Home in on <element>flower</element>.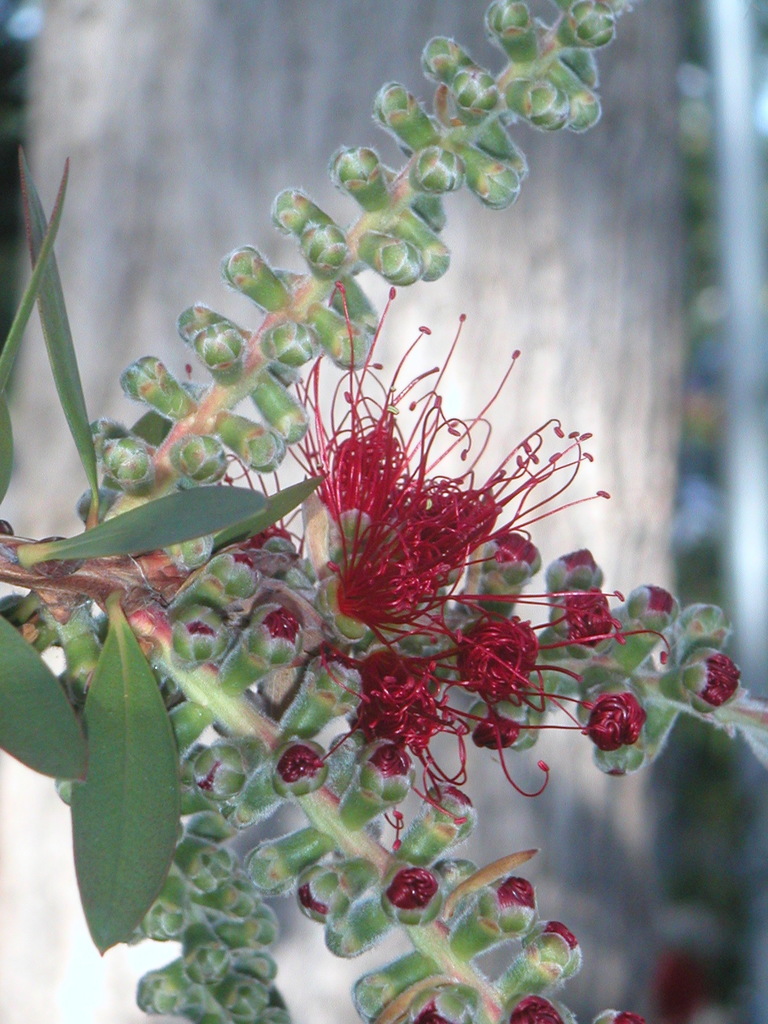
Homed in at Rect(445, 872, 534, 953).
